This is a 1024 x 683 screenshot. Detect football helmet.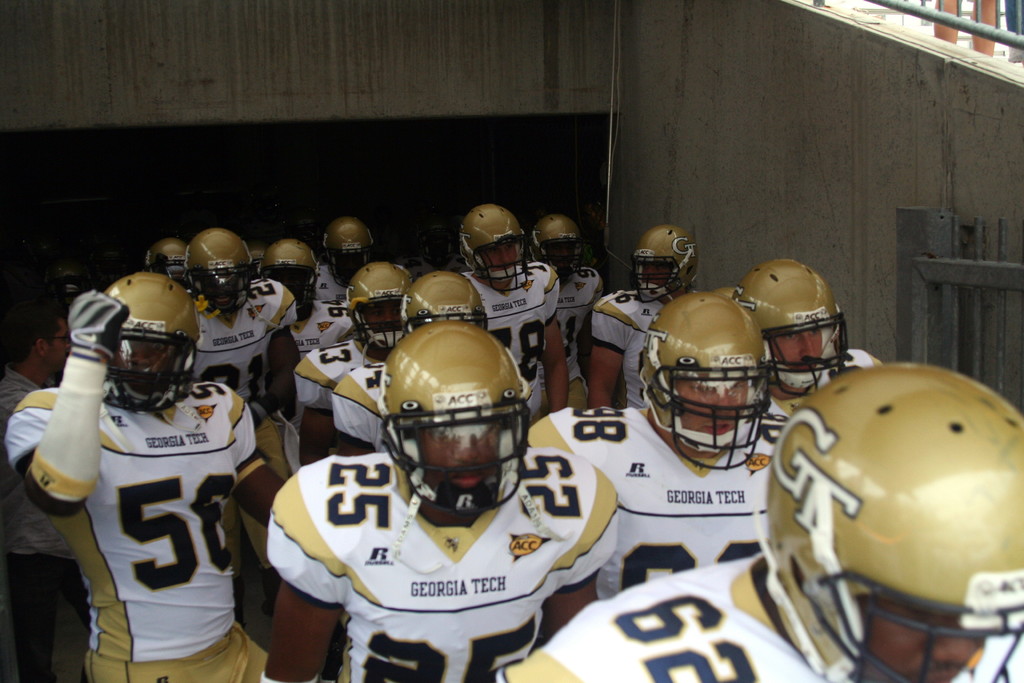
(x1=106, y1=270, x2=196, y2=409).
